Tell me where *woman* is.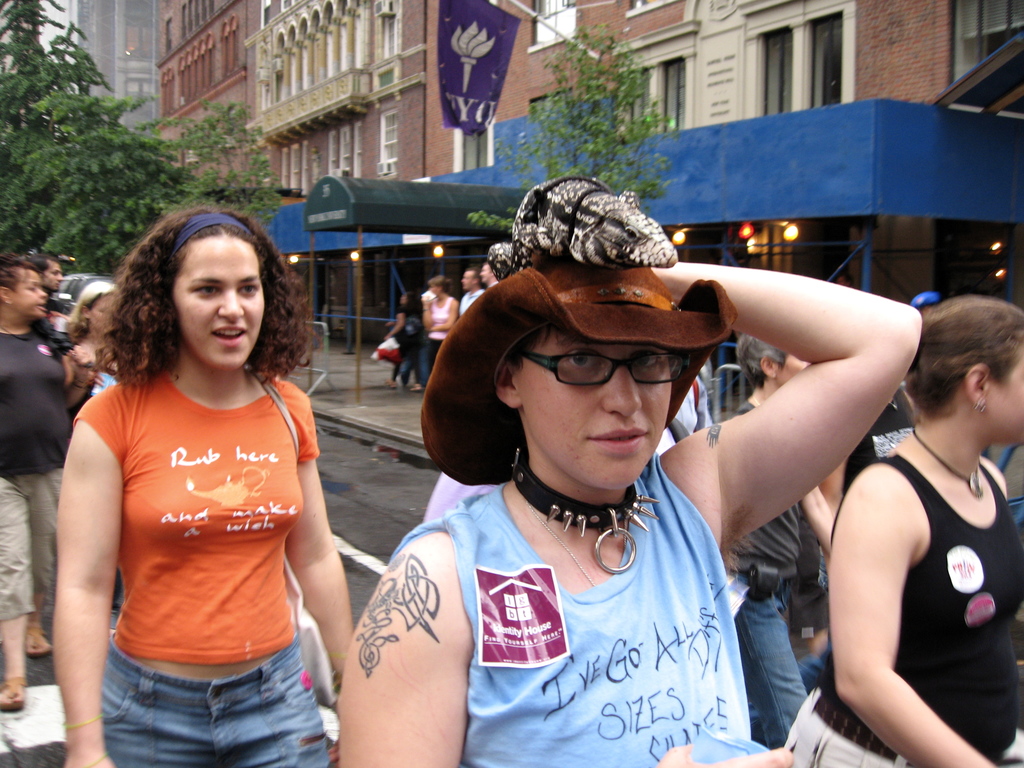
*woman* is at Rect(62, 282, 133, 417).
